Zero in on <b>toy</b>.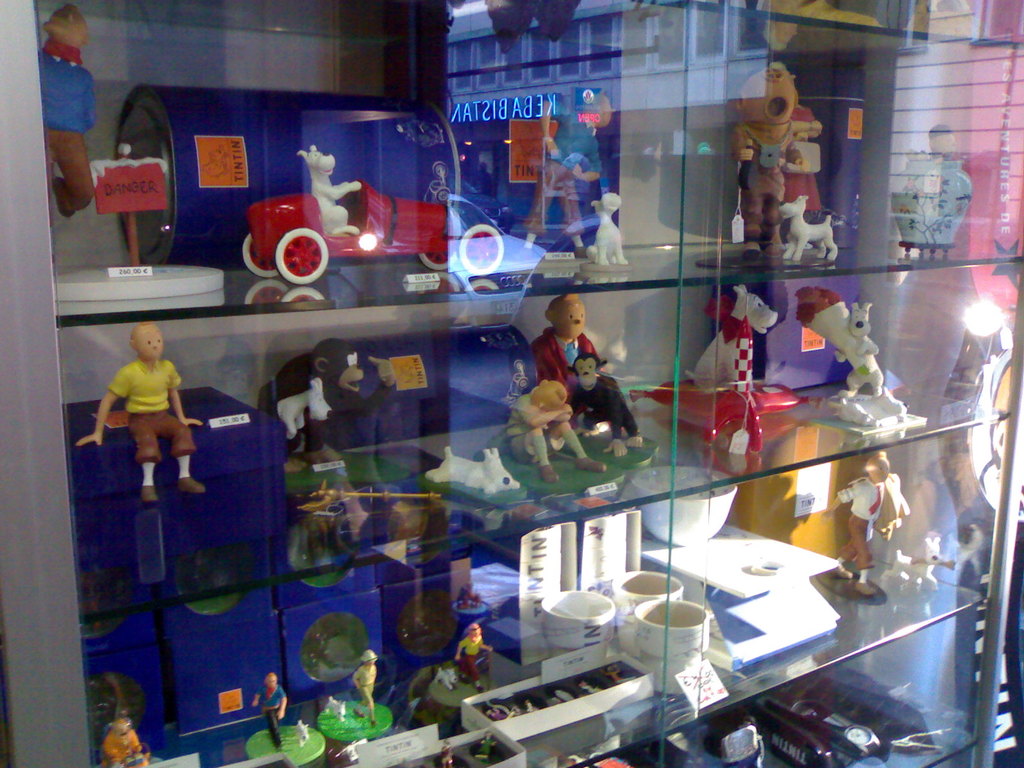
Zeroed in: (632,282,804,456).
